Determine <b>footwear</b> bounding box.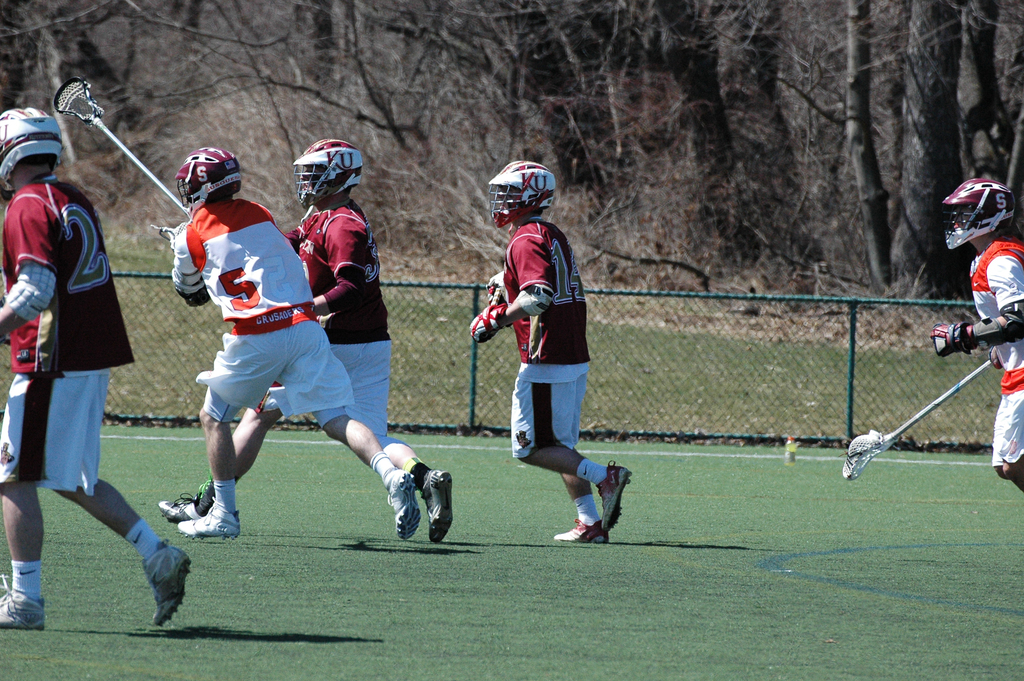
Determined: crop(177, 504, 243, 543).
